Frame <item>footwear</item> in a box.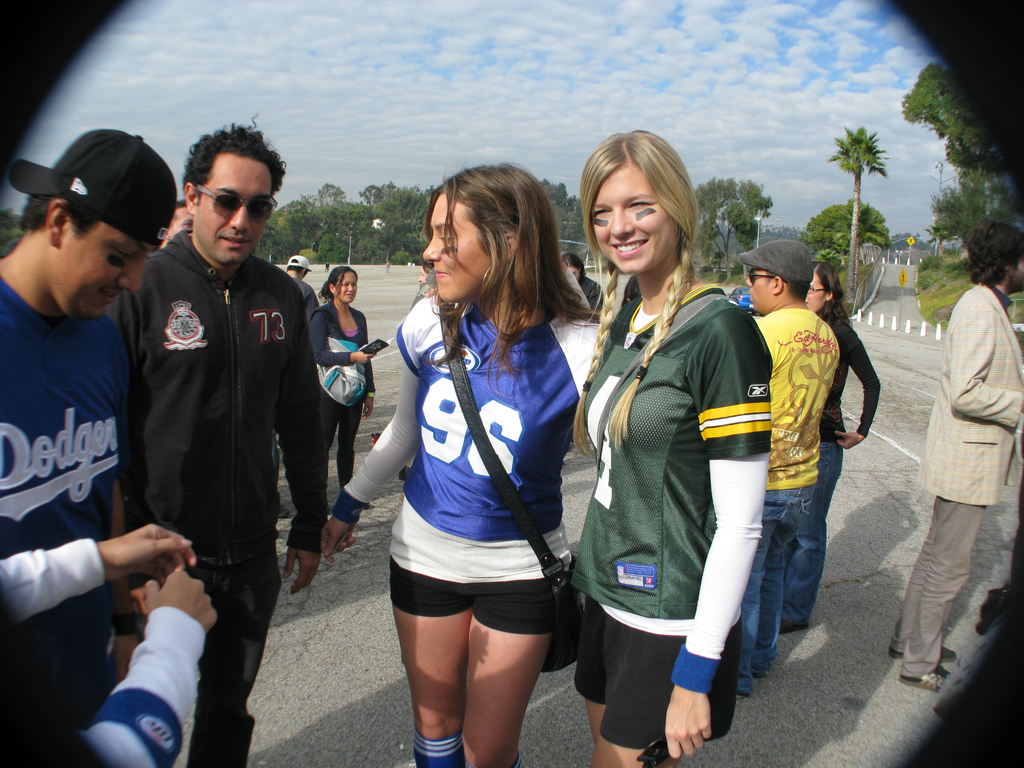
[left=778, top=619, right=808, bottom=637].
